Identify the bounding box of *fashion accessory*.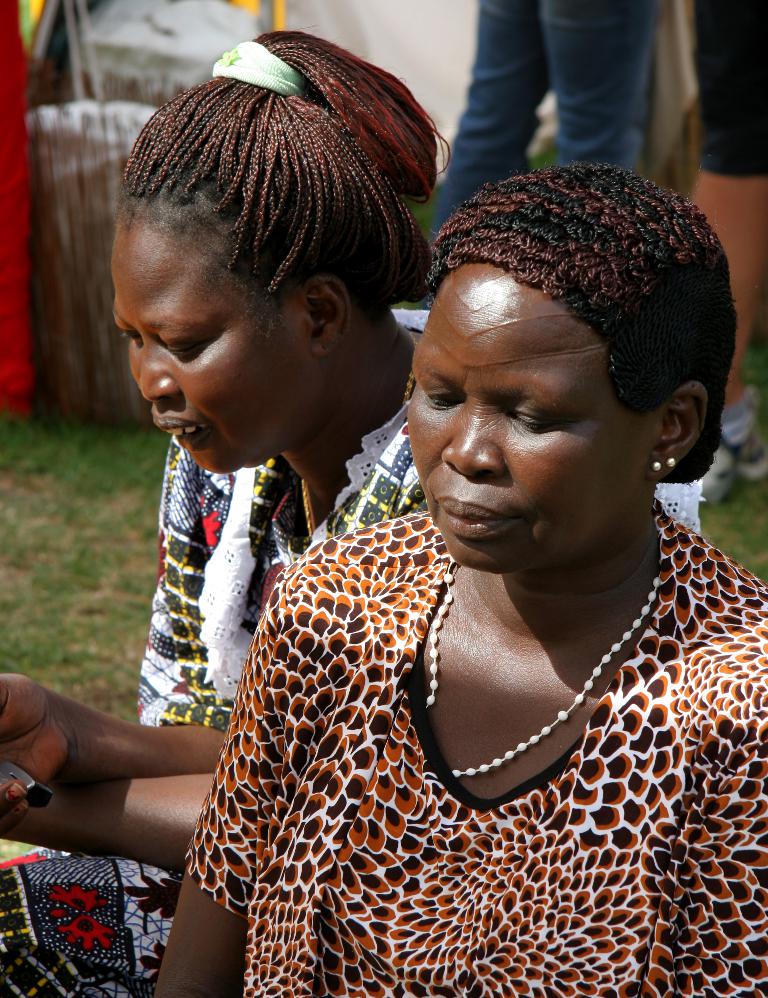
bbox=(207, 36, 304, 99).
